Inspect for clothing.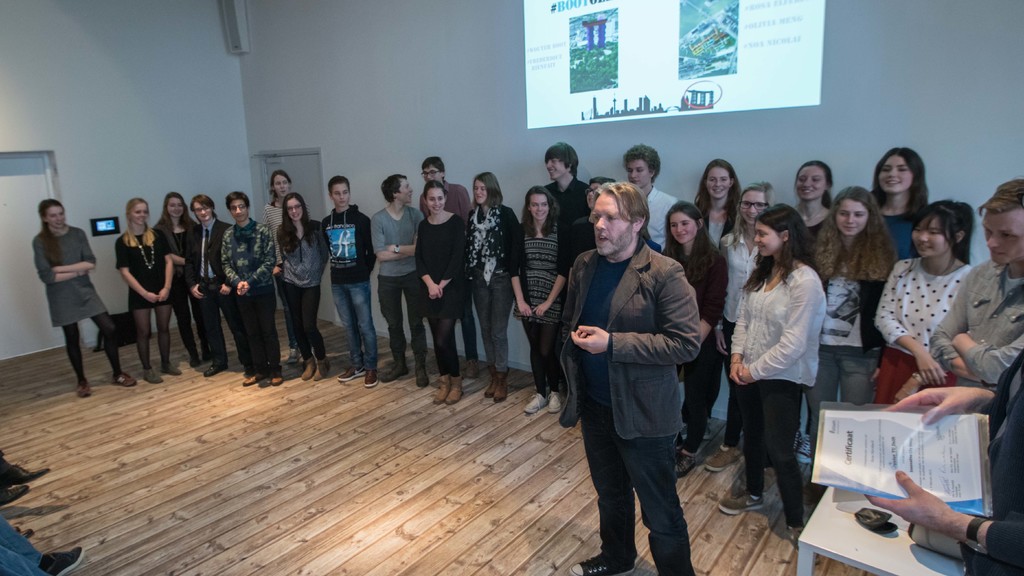
Inspection: bbox=[728, 261, 830, 533].
